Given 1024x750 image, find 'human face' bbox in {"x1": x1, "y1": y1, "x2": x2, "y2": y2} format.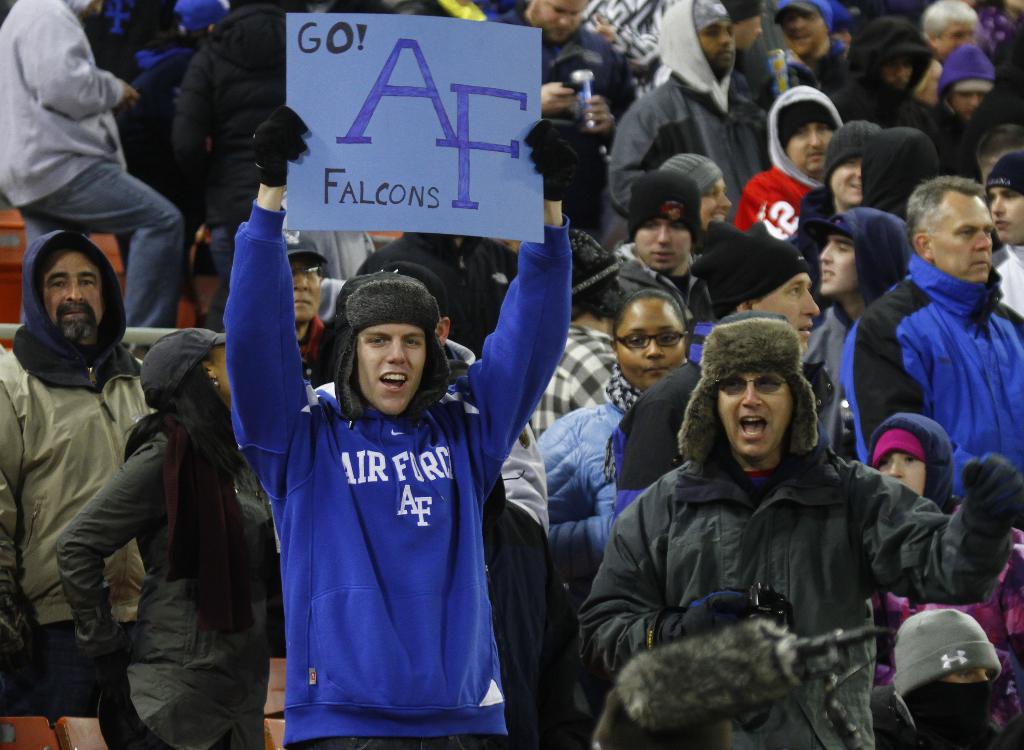
{"x1": 952, "y1": 88, "x2": 985, "y2": 120}.
